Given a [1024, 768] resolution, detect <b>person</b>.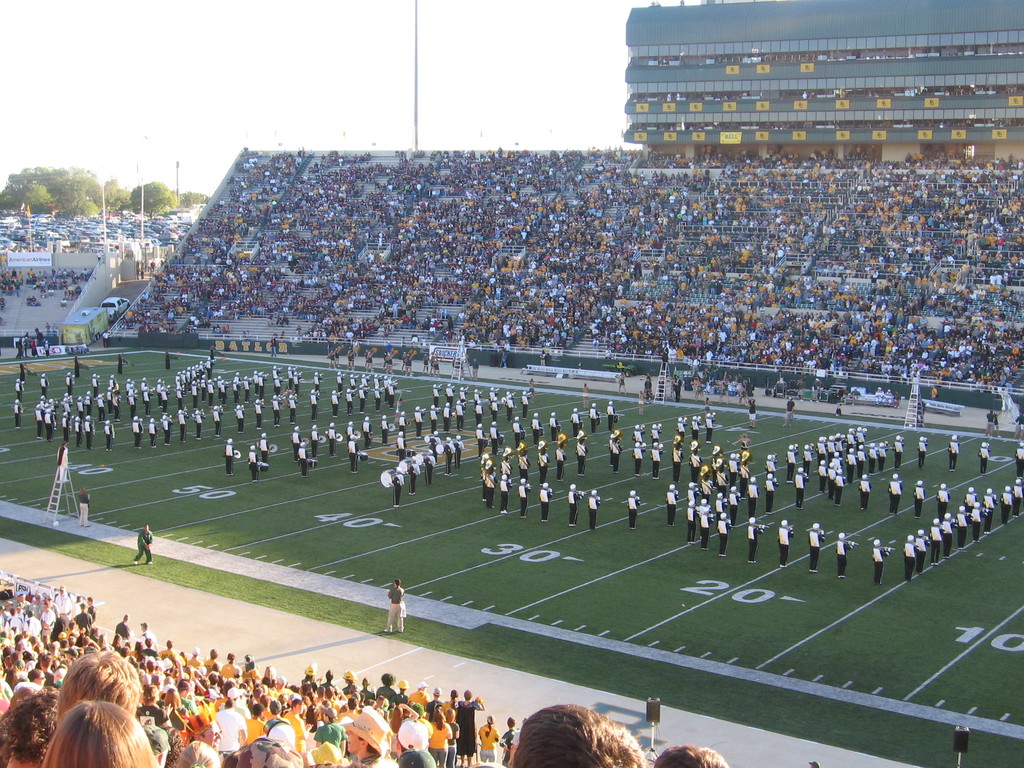
(982,494,993,528).
